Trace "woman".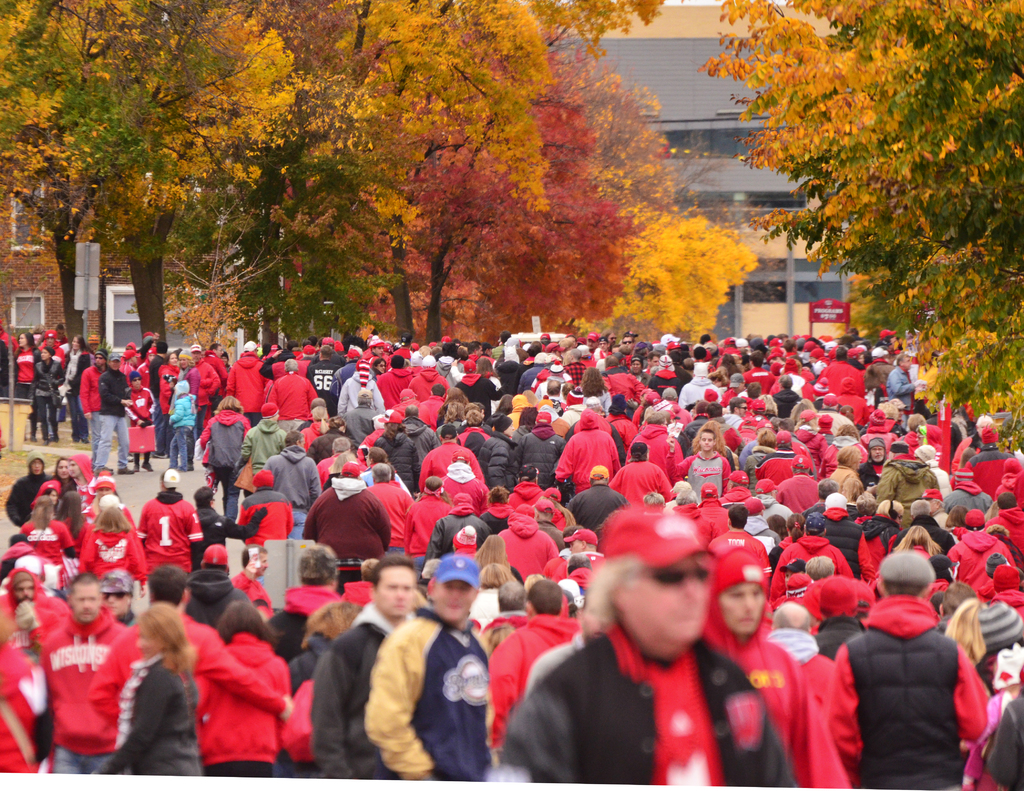
Traced to 596, 336, 610, 356.
